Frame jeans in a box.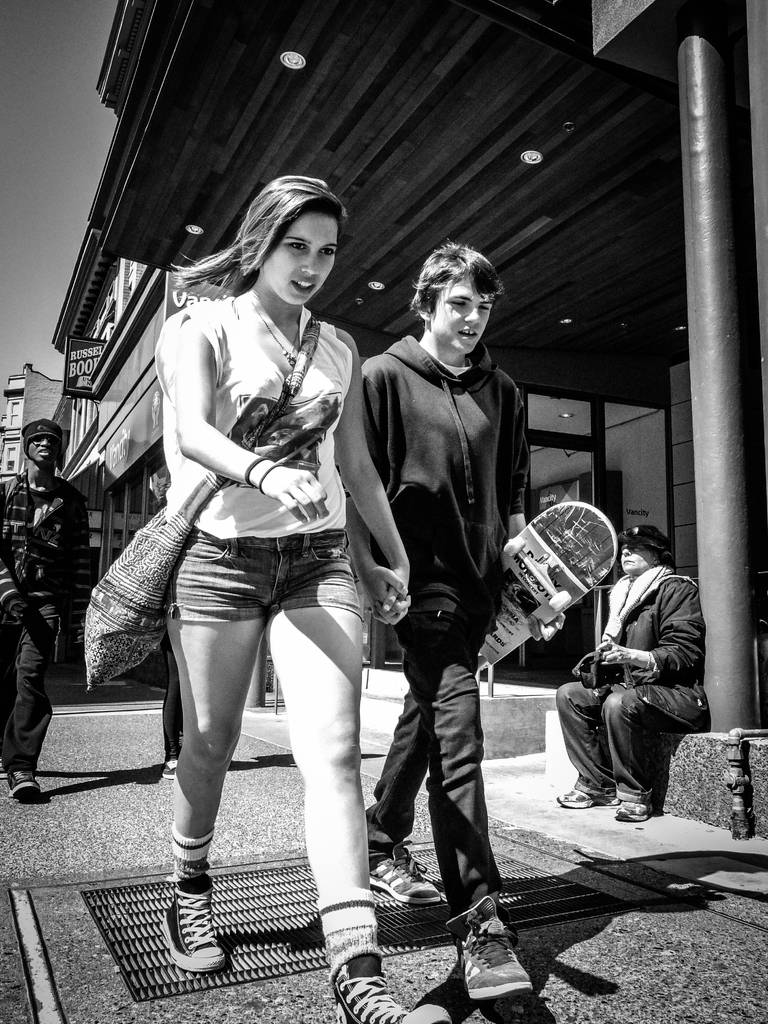
bbox=[549, 680, 679, 806].
